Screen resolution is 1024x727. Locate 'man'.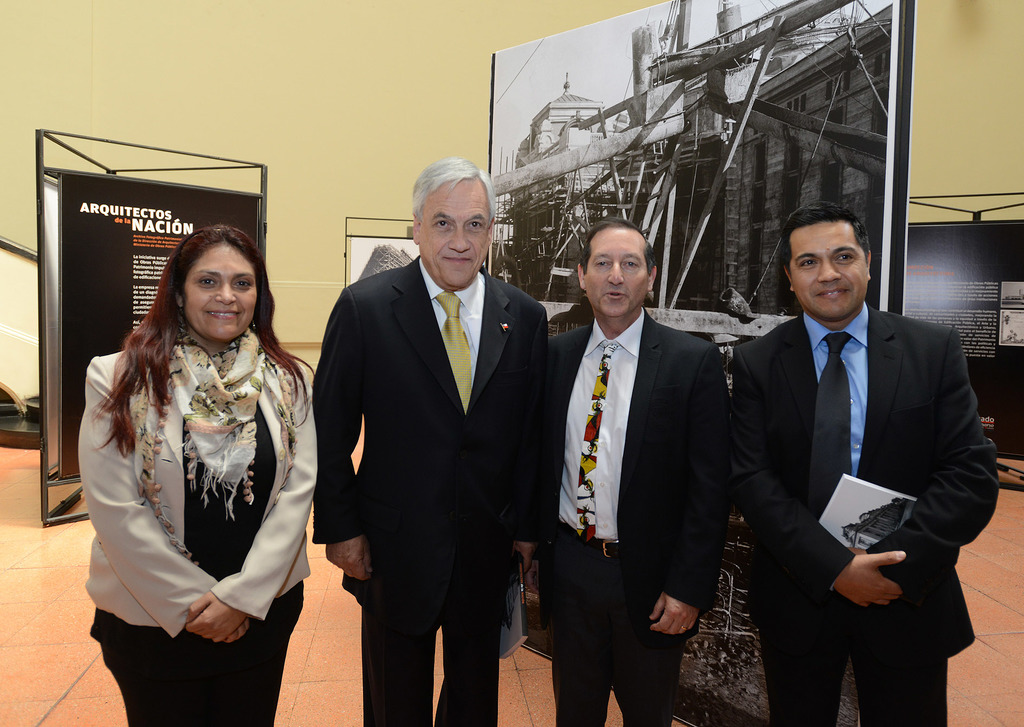
detection(703, 184, 975, 726).
